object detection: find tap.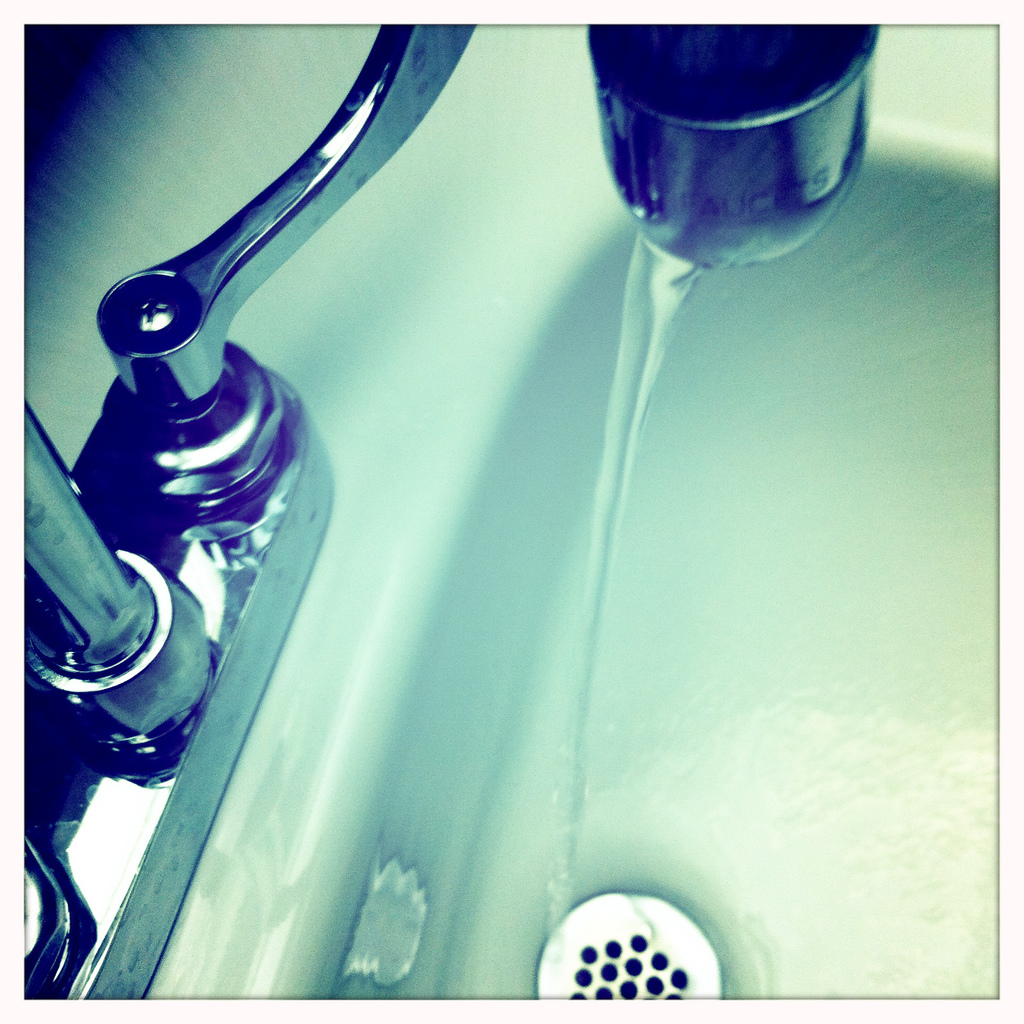
rect(43, 20, 875, 1023).
